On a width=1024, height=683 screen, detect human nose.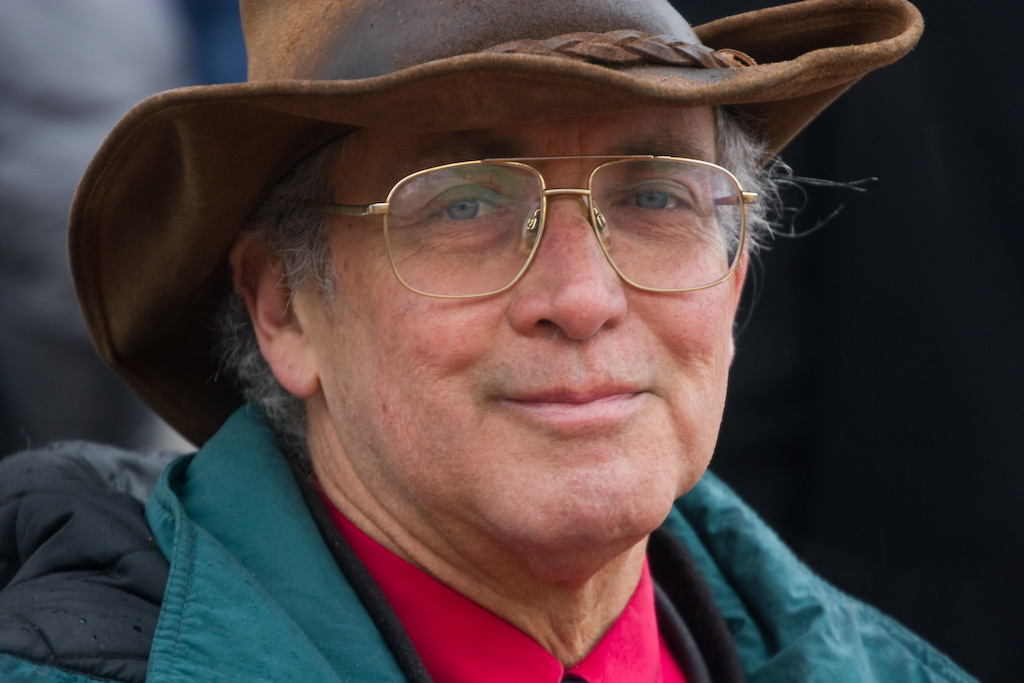
[left=504, top=194, right=624, bottom=338].
